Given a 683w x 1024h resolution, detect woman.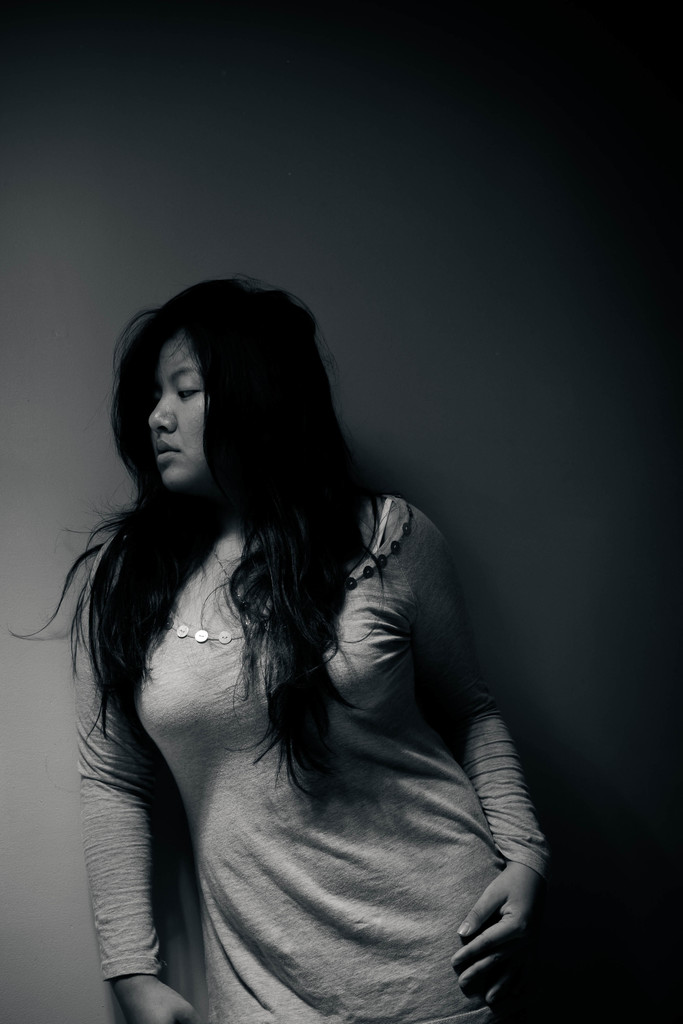
{"left": 38, "top": 231, "right": 520, "bottom": 1023}.
